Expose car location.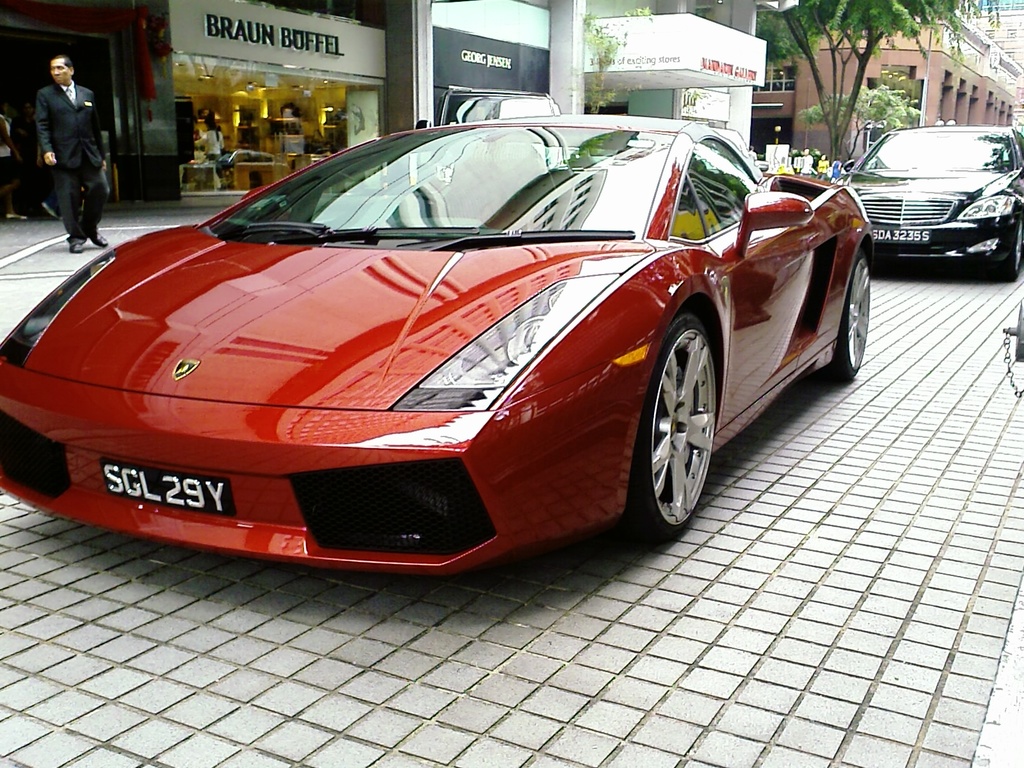
Exposed at <region>0, 111, 876, 579</region>.
